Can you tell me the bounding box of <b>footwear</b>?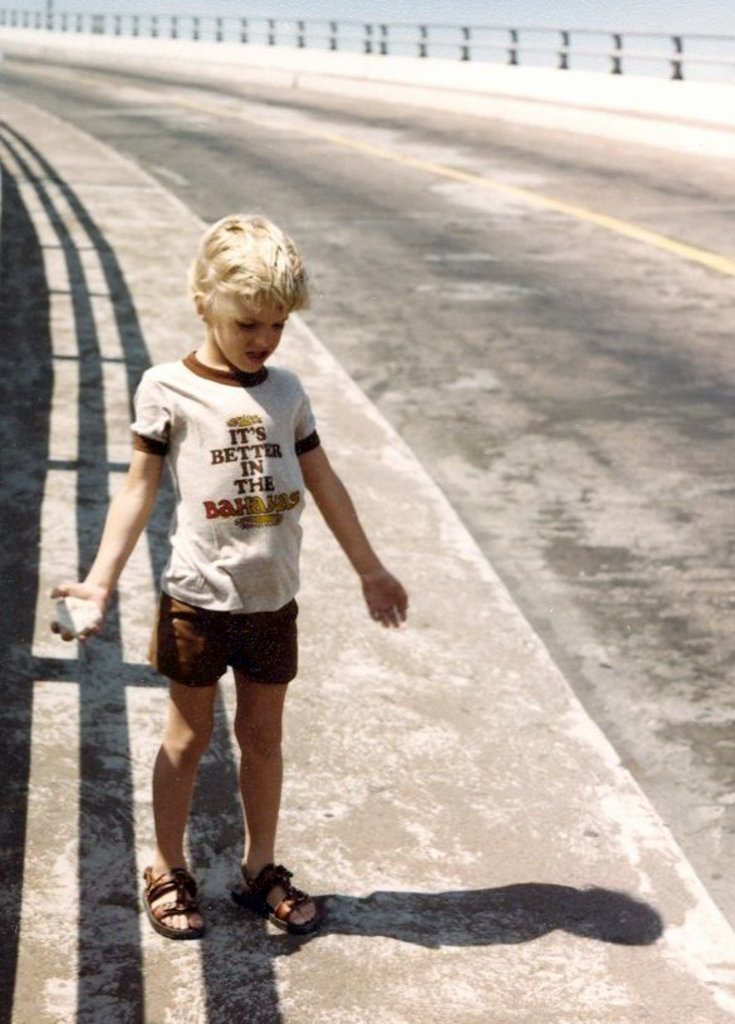
[x1=230, y1=861, x2=327, y2=929].
